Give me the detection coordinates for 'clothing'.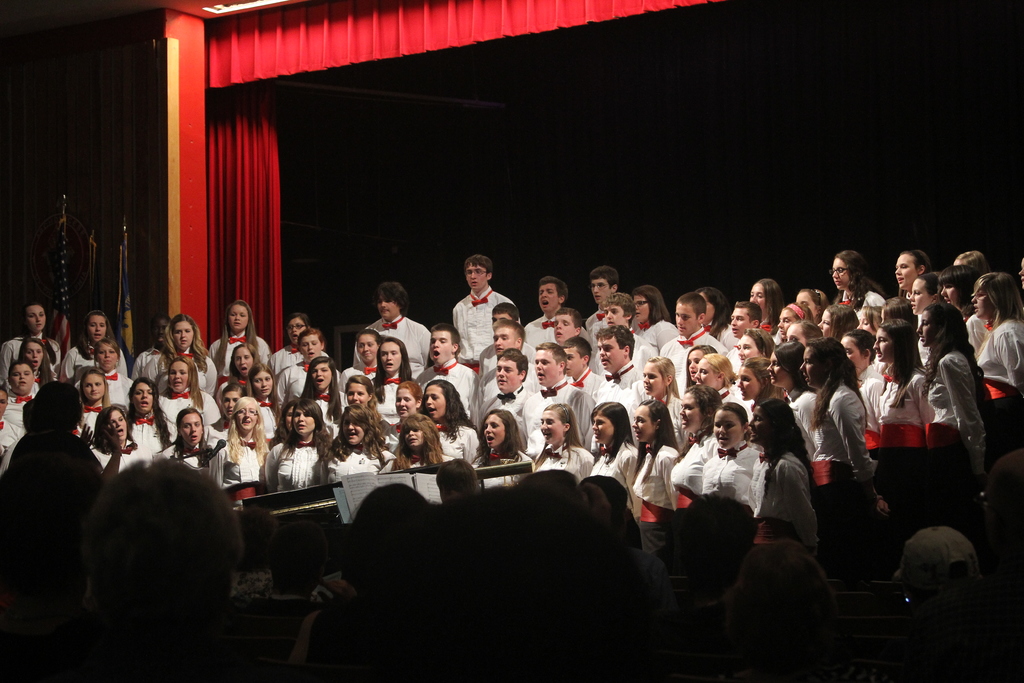
region(637, 314, 670, 350).
